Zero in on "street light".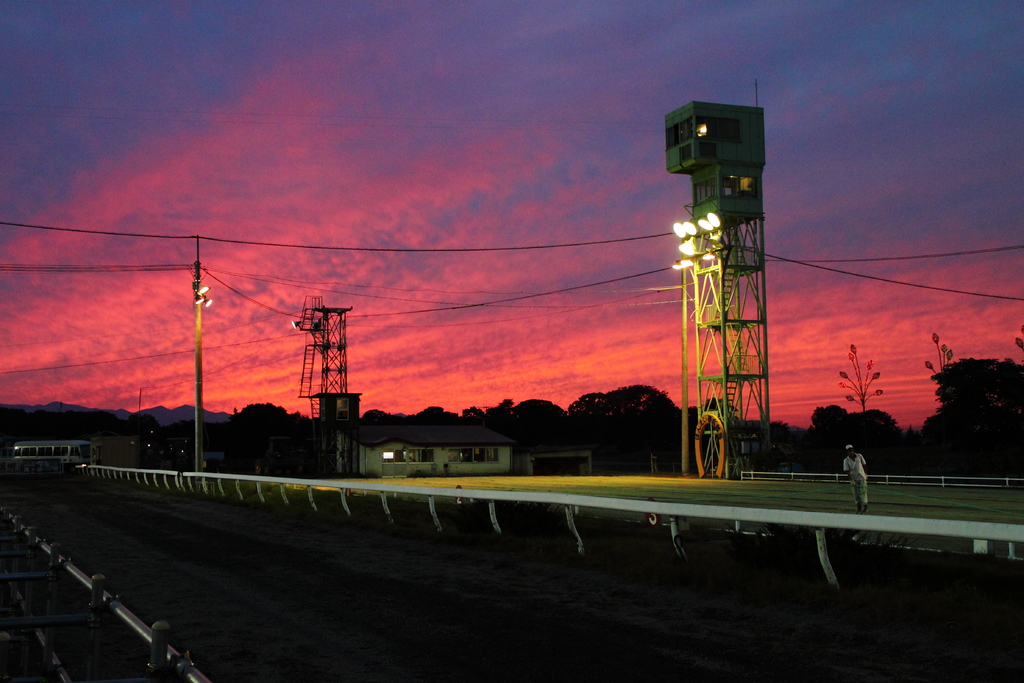
Zeroed in: [left=666, top=250, right=718, bottom=477].
